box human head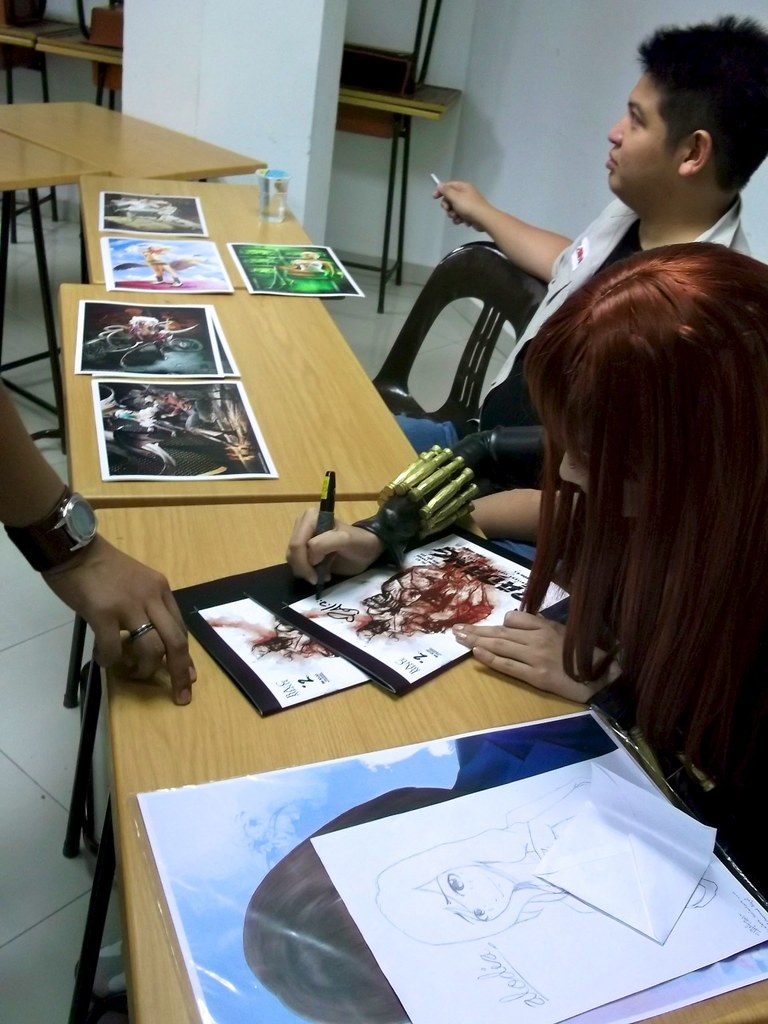
242 783 452 1023
